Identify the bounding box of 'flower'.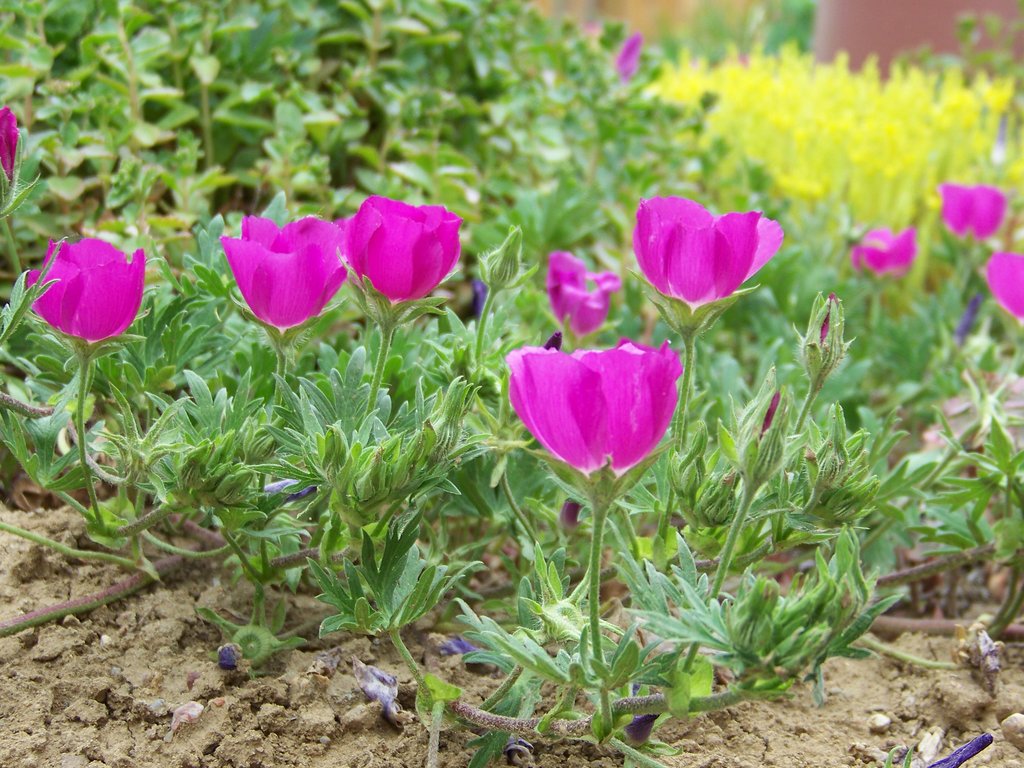
988:250:1023:320.
